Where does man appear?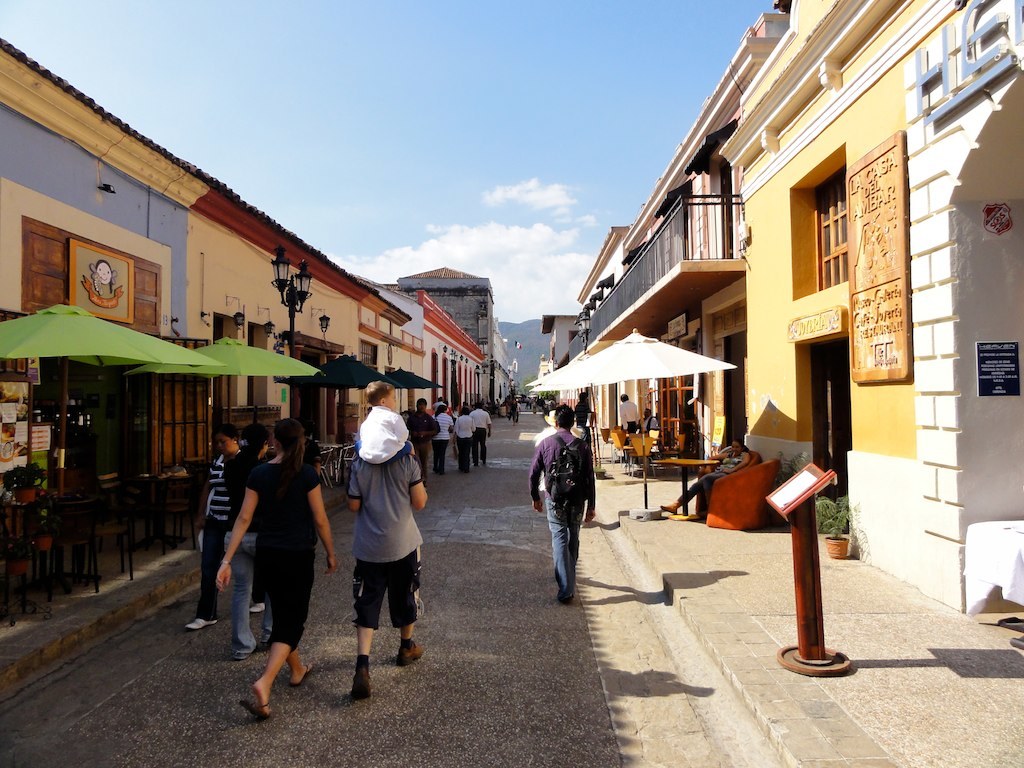
Appears at rect(469, 403, 493, 465).
